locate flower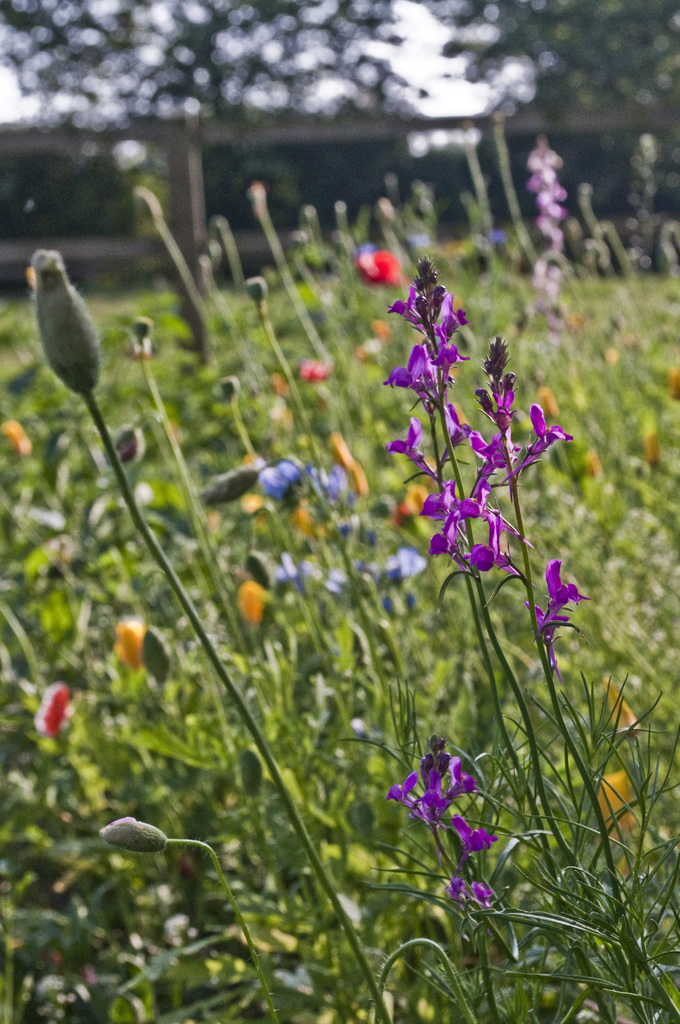
select_region(296, 354, 332, 385)
